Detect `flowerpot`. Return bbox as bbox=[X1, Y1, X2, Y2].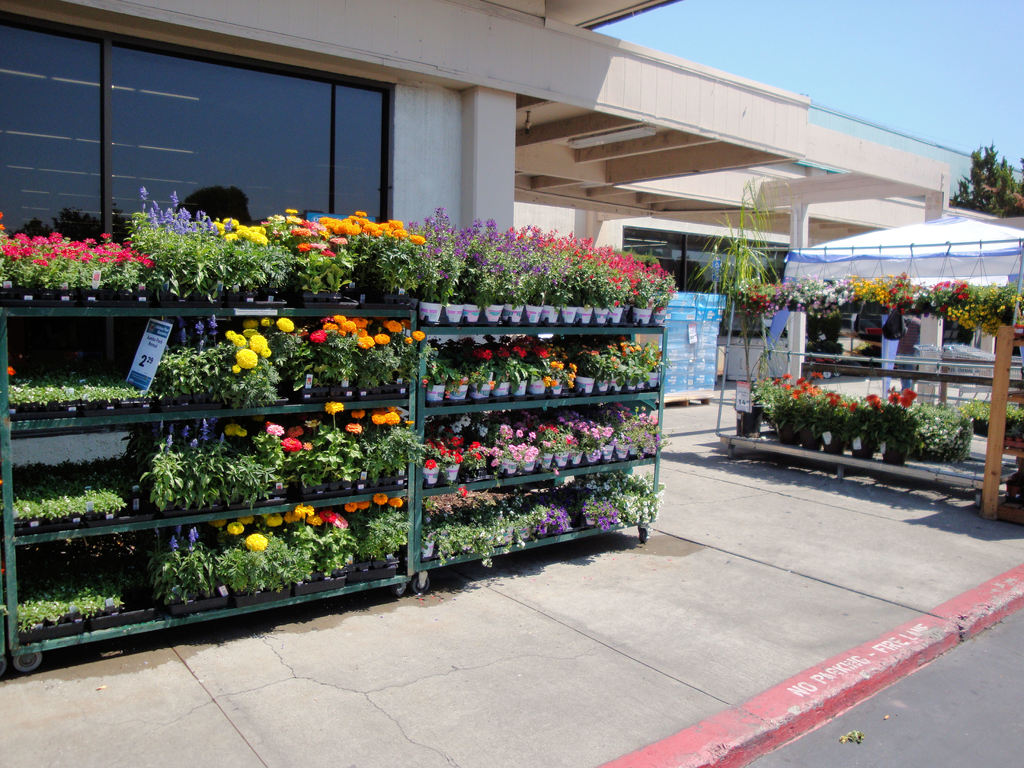
bbox=[884, 438, 913, 463].
